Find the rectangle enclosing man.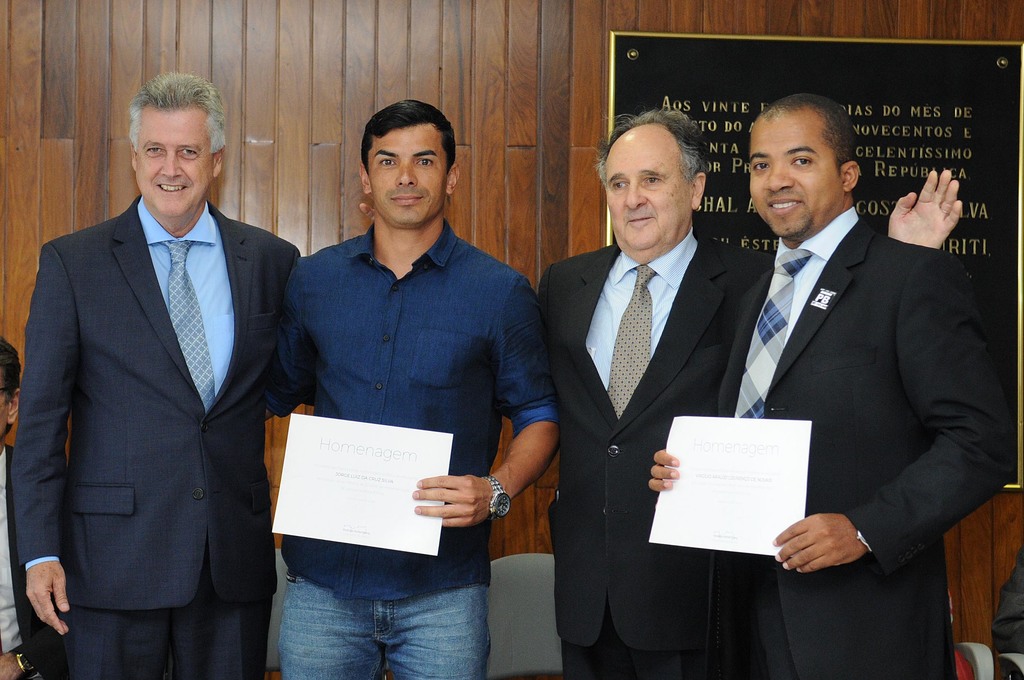
x1=541 y1=110 x2=964 y2=679.
